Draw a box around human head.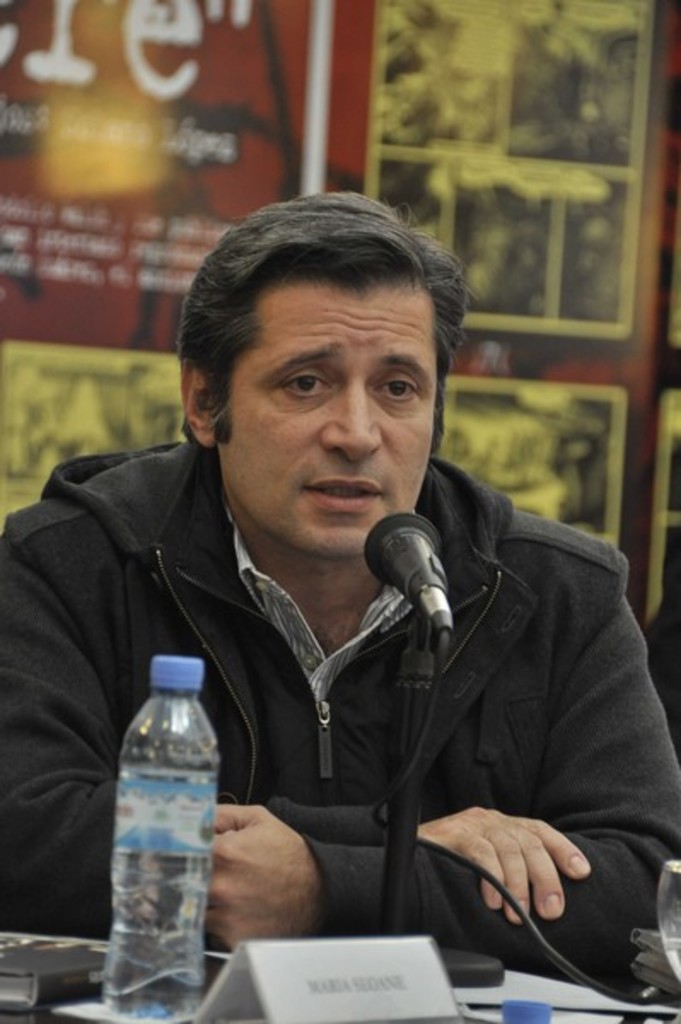
[left=181, top=218, right=480, bottom=563].
